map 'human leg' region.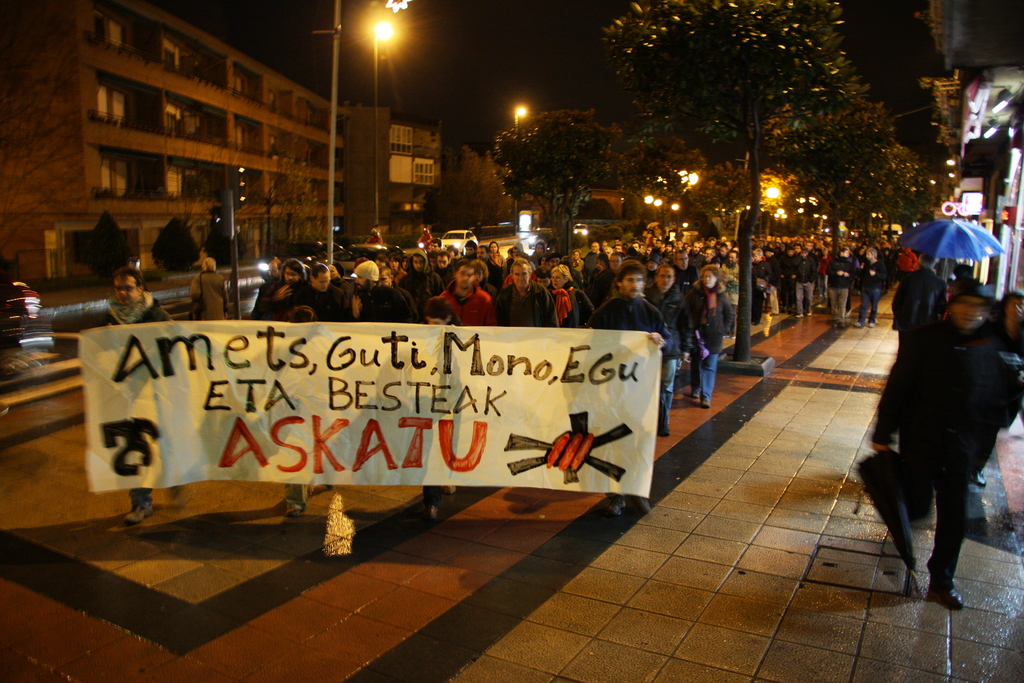
Mapped to 925/473/966/608.
